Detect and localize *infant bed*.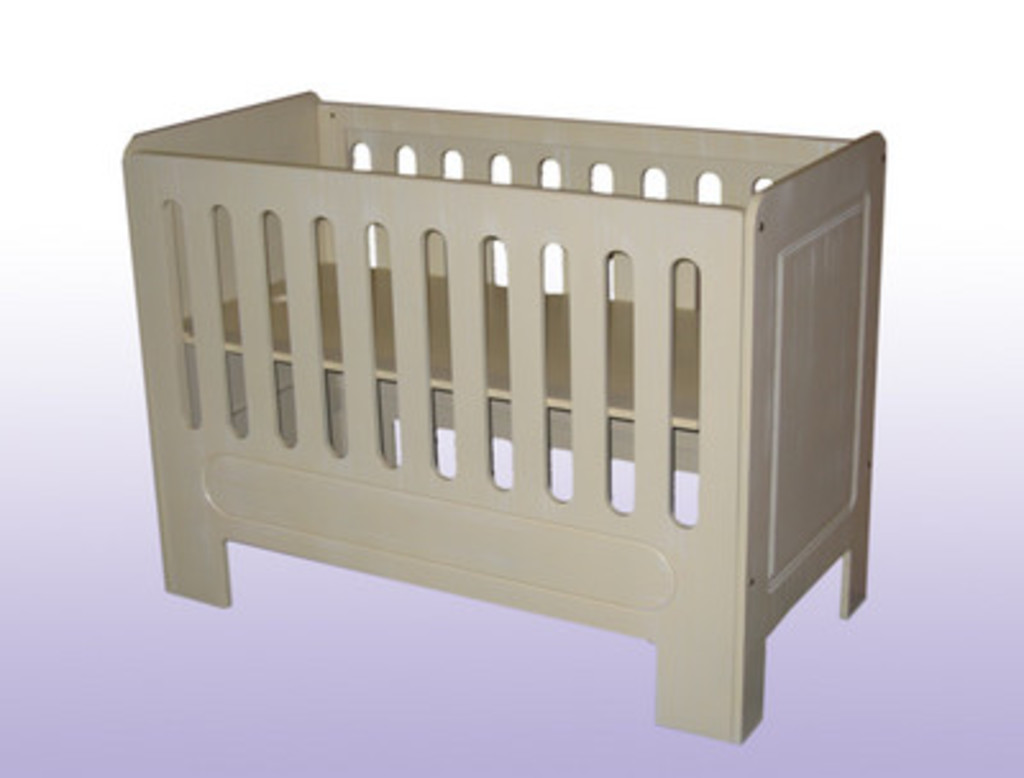
Localized at <box>120,87,886,750</box>.
